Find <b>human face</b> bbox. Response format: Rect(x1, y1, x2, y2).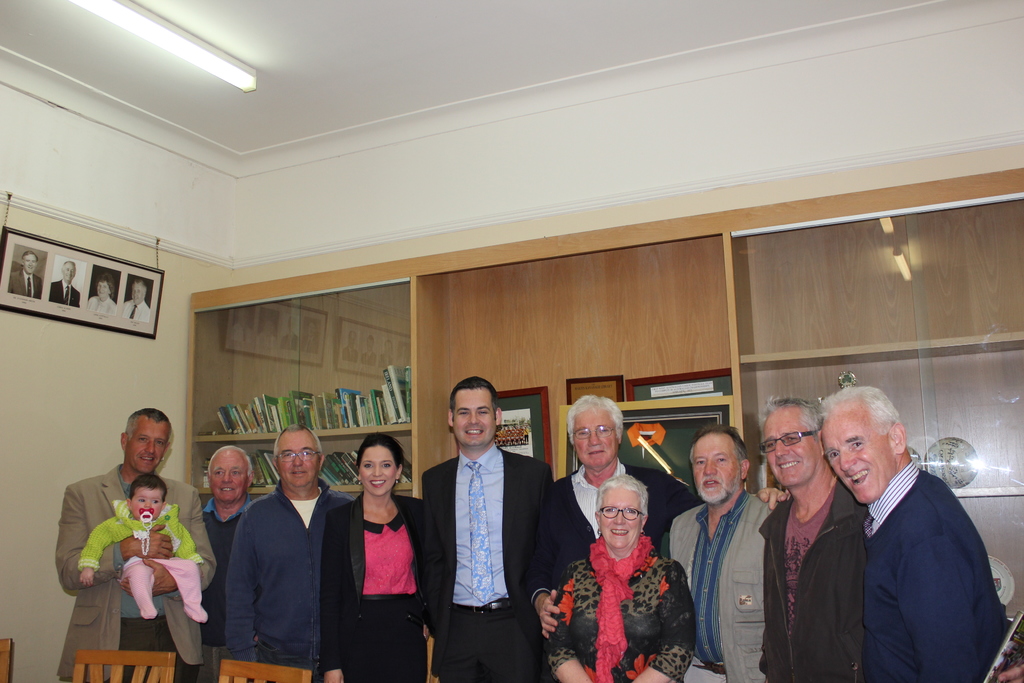
Rect(132, 488, 166, 514).
